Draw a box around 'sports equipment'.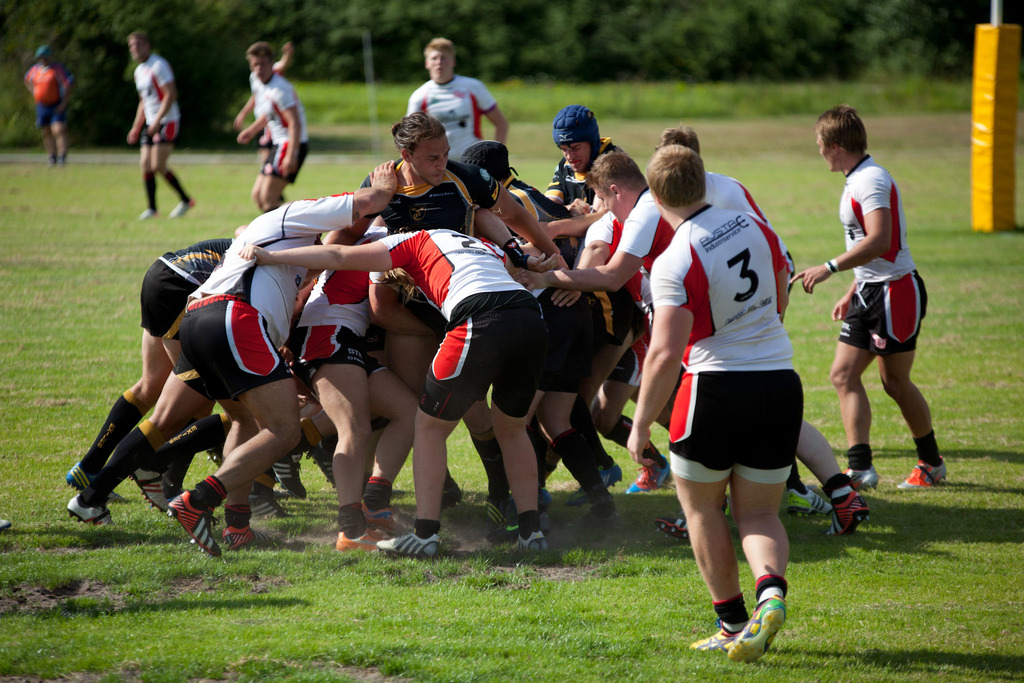
box(273, 436, 311, 497).
